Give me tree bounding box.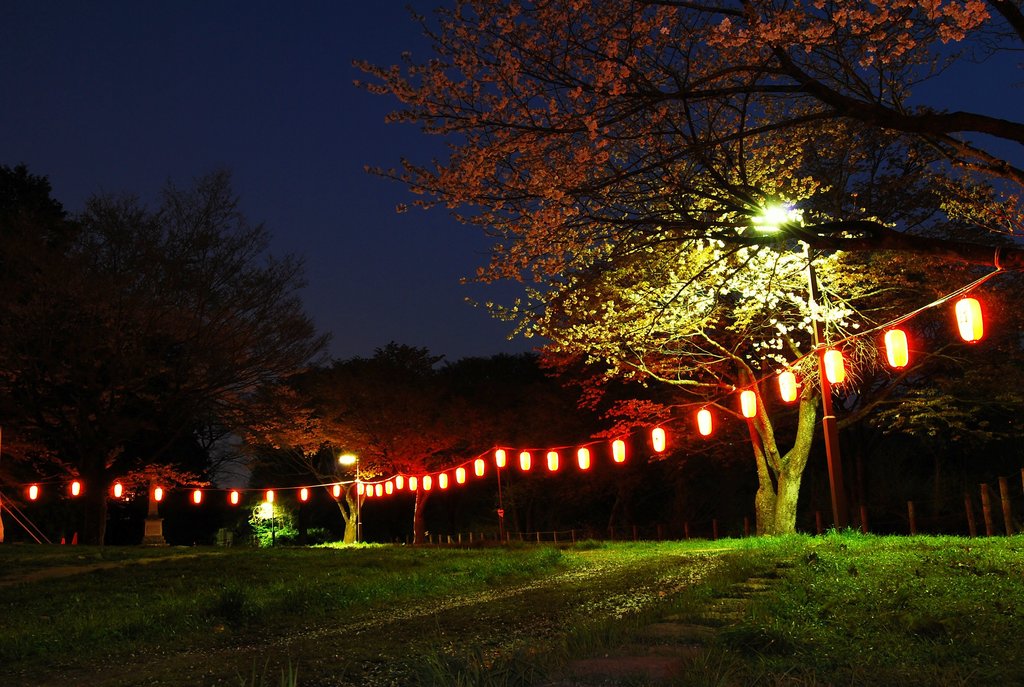
(x1=375, y1=344, x2=483, y2=539).
